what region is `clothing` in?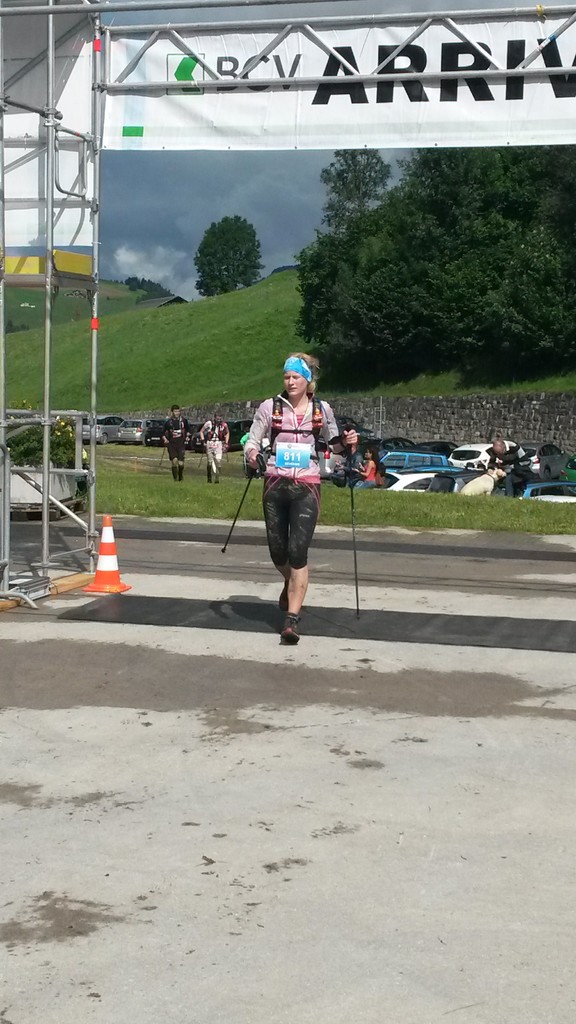
left=344, top=450, right=363, bottom=479.
